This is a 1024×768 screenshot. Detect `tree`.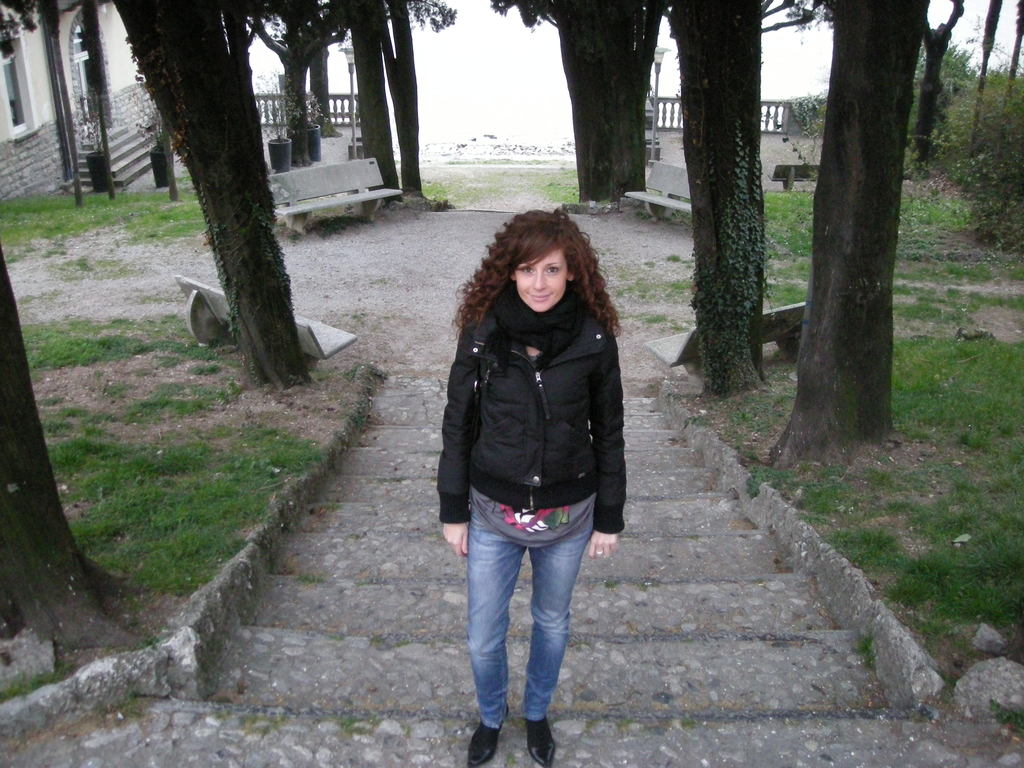
locate(112, 1, 324, 393).
